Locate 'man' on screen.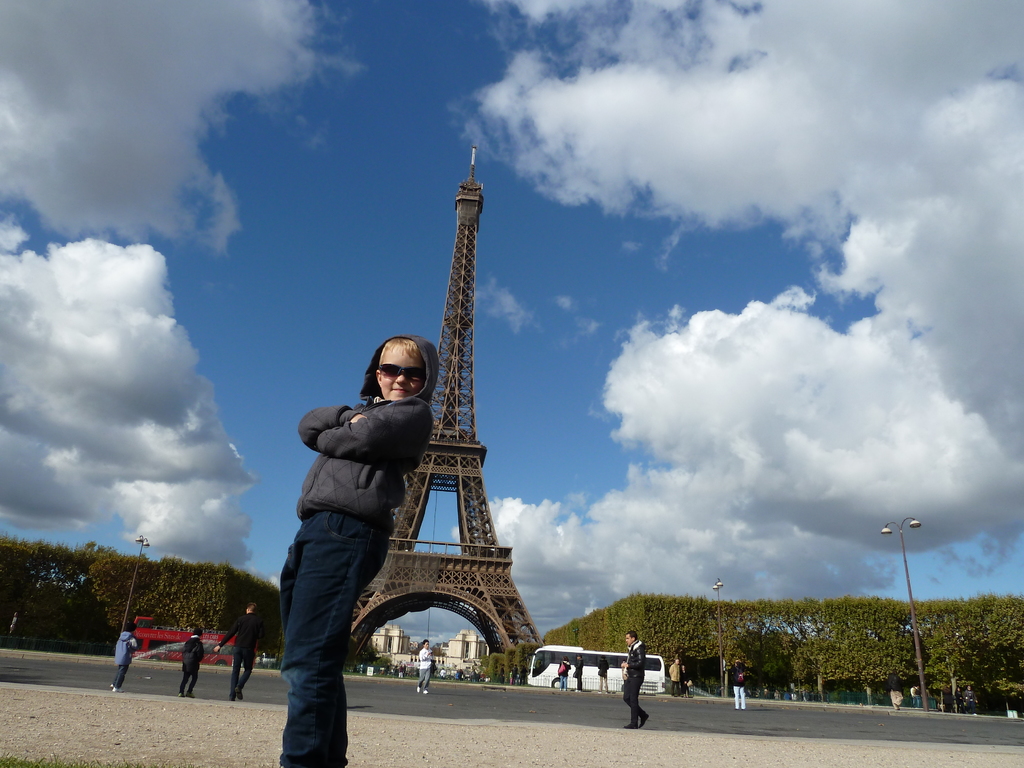
On screen at (x1=416, y1=642, x2=438, y2=695).
